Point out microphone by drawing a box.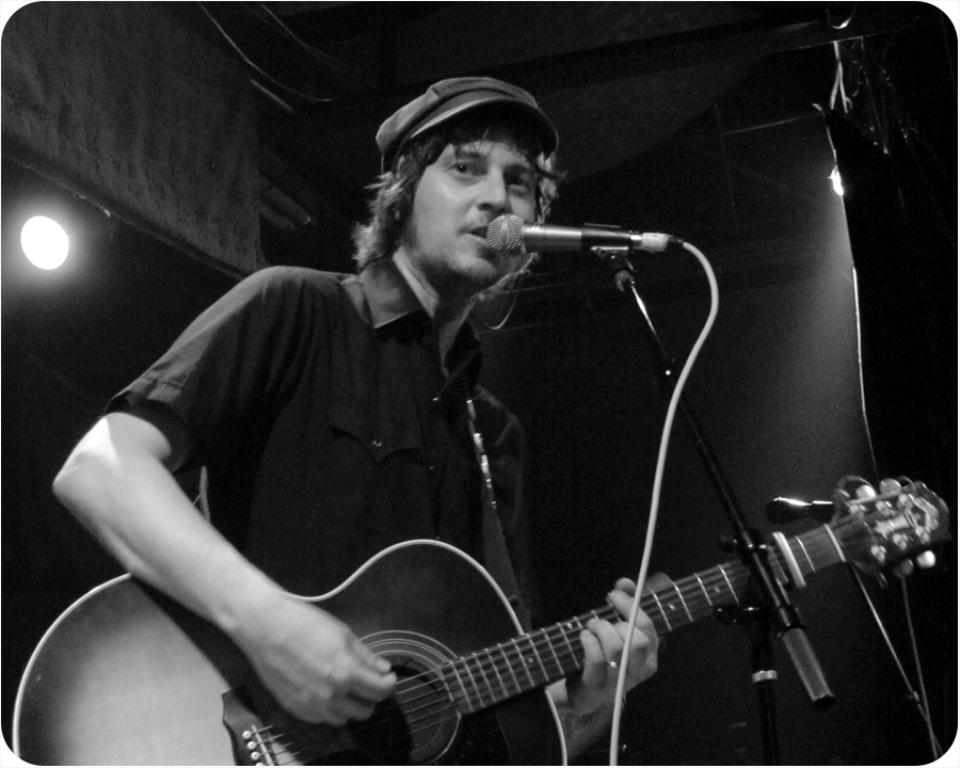
bbox=(485, 210, 628, 257).
